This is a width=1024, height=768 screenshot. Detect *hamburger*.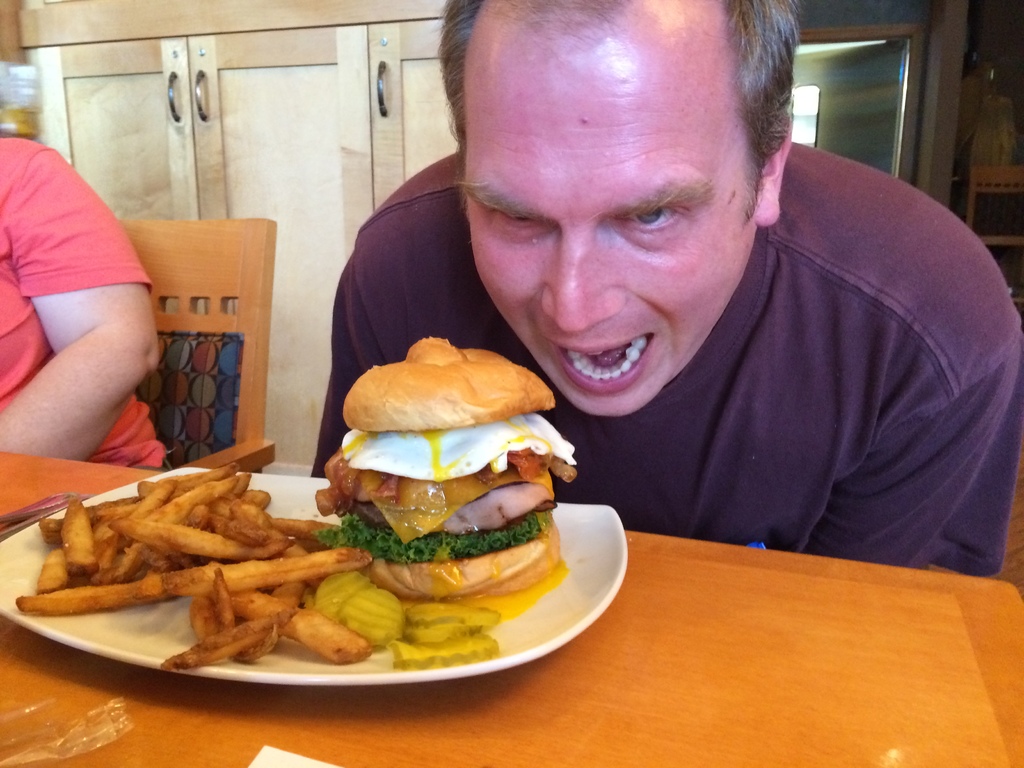
[311, 338, 568, 597].
